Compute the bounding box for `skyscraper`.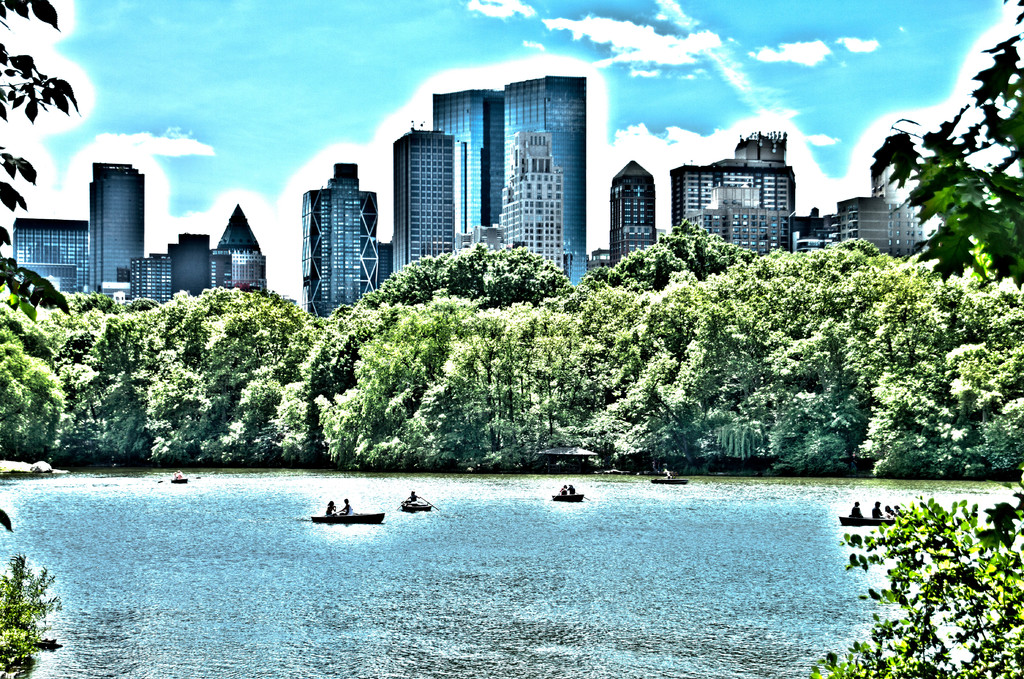
region(390, 128, 458, 278).
